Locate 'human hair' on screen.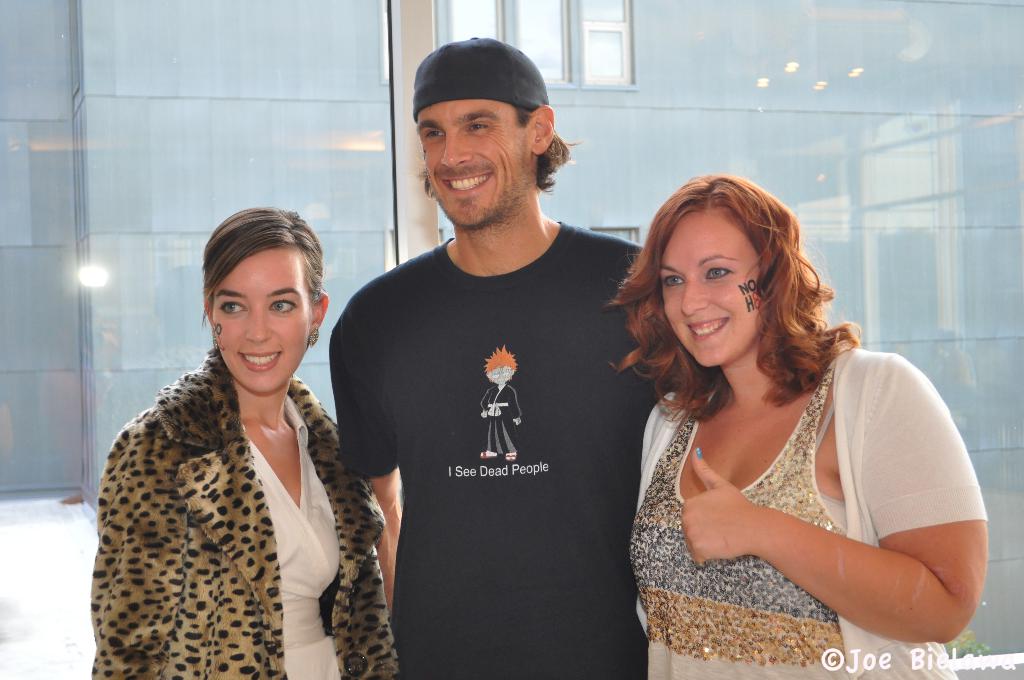
On screen at (413,105,578,201).
